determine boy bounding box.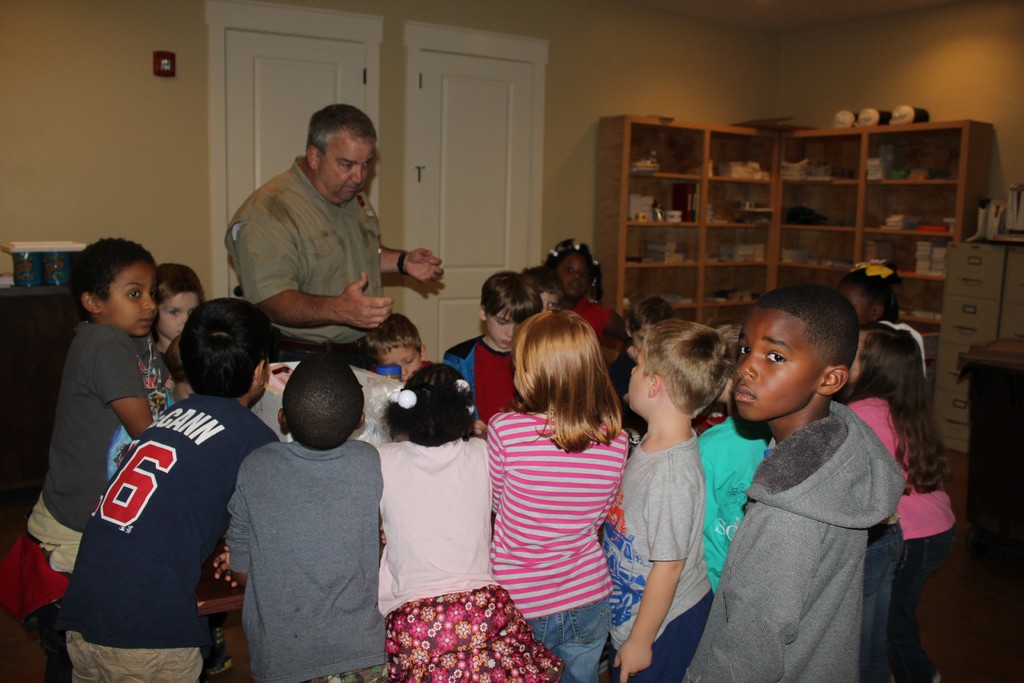
Determined: [x1=666, y1=283, x2=925, y2=682].
